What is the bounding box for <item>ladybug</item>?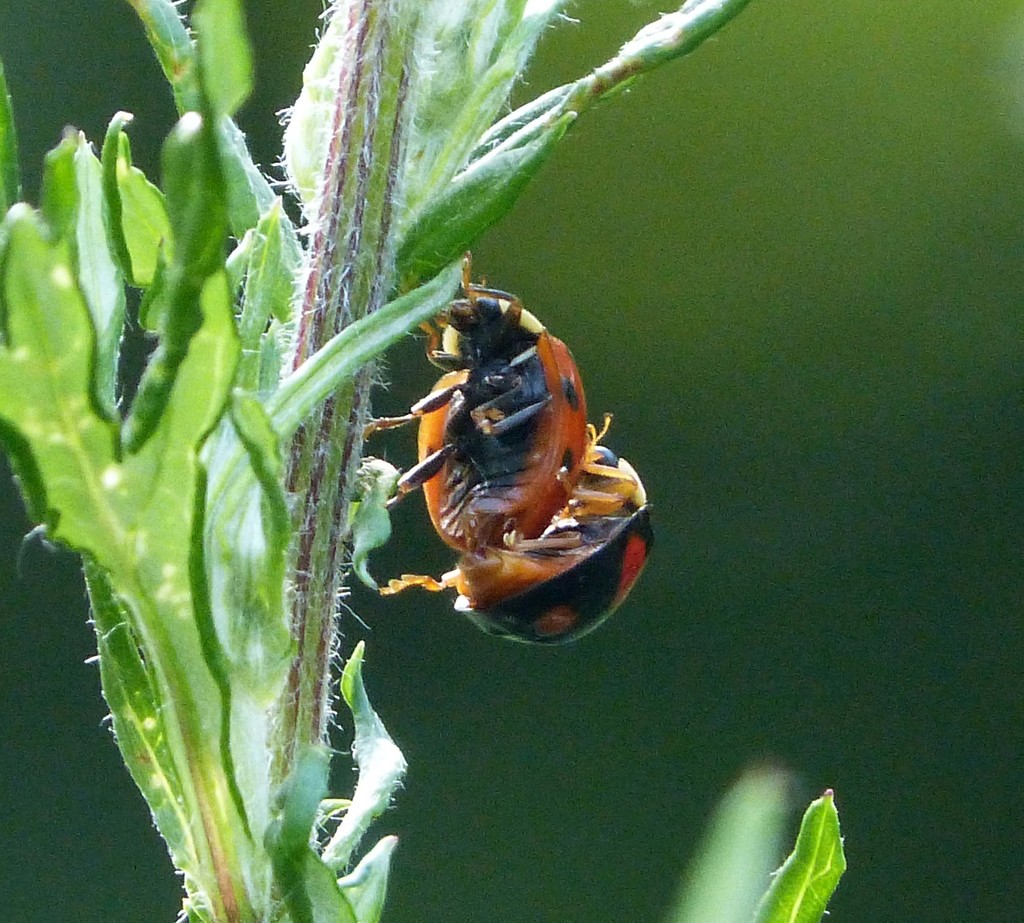
[363, 246, 587, 554].
